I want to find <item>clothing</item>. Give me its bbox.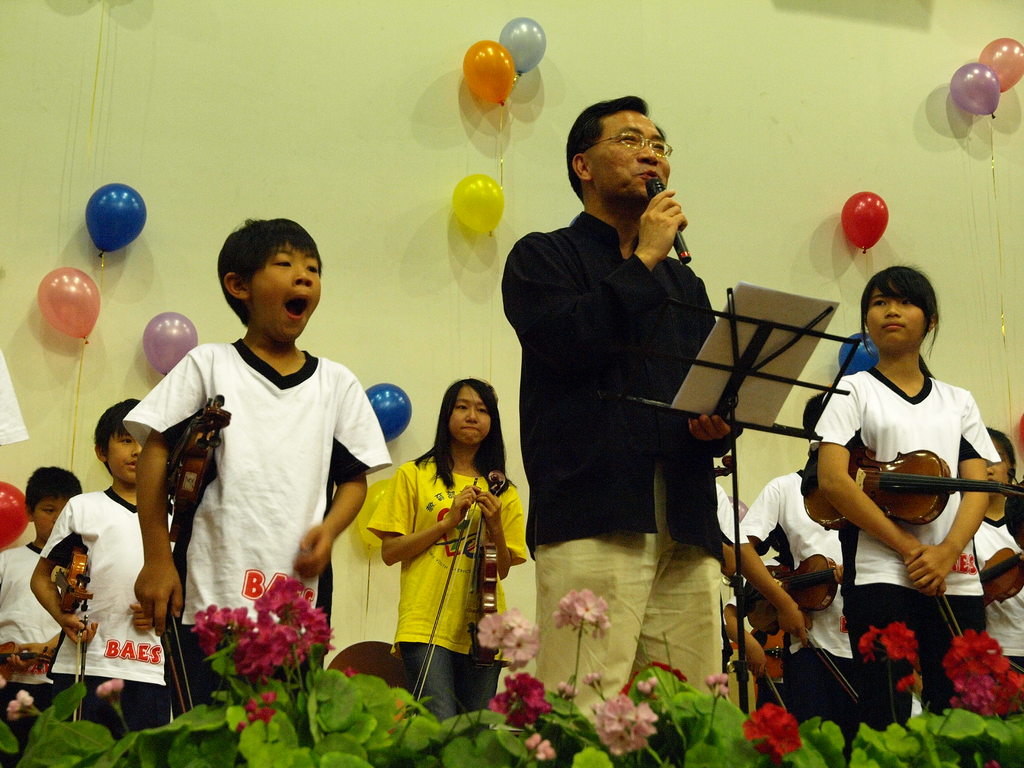
(497,205,726,738).
